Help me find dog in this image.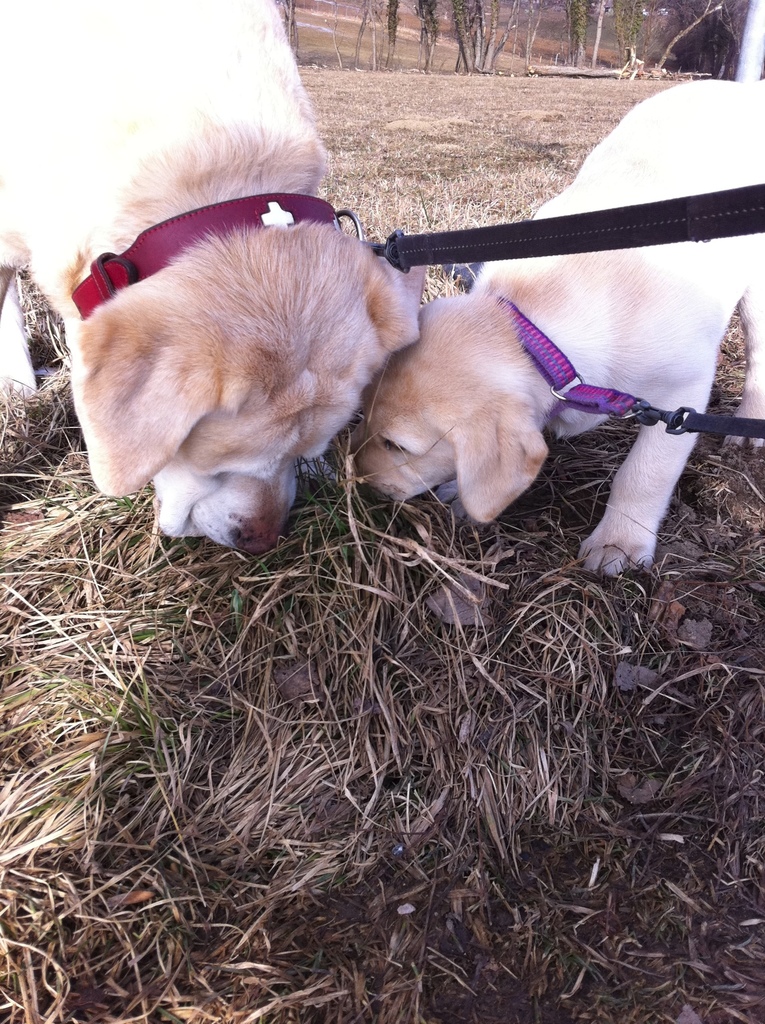
Found it: (0,0,427,559).
